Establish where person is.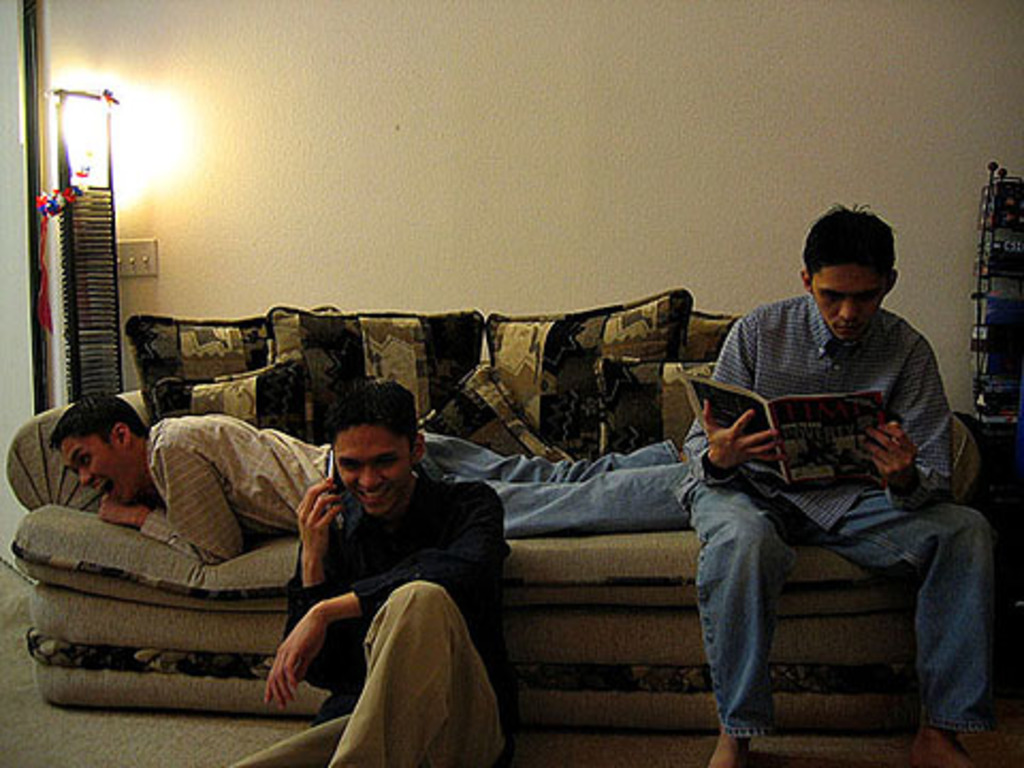
Established at box(45, 390, 700, 567).
